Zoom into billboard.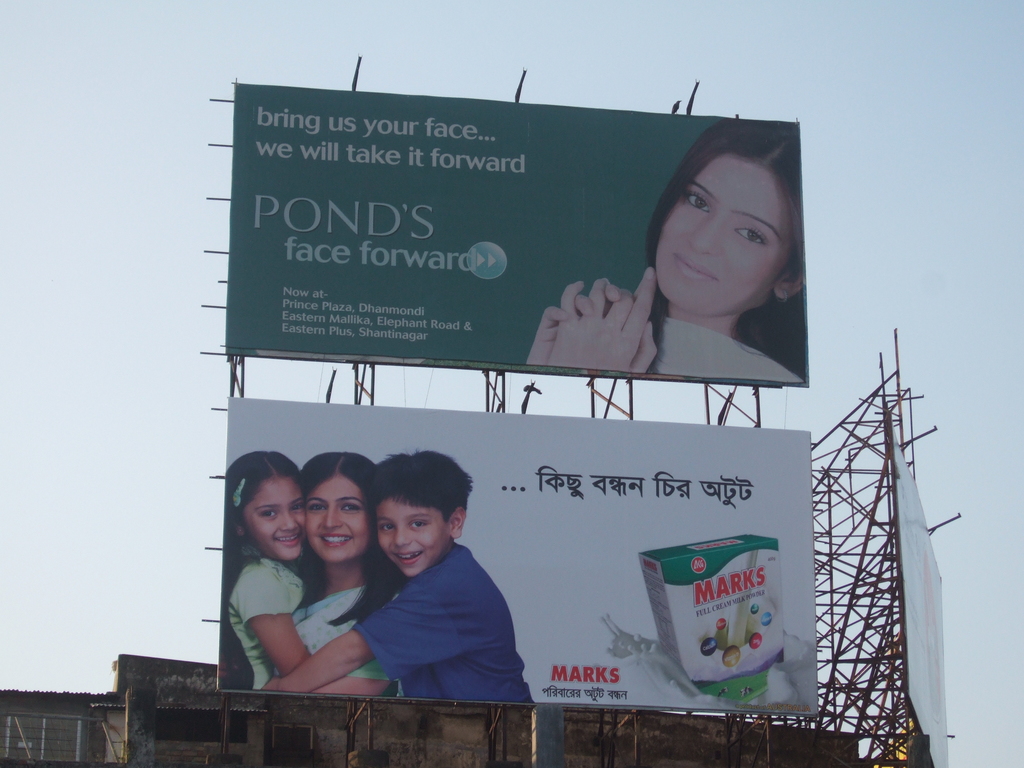
Zoom target: [x1=227, y1=84, x2=805, y2=385].
